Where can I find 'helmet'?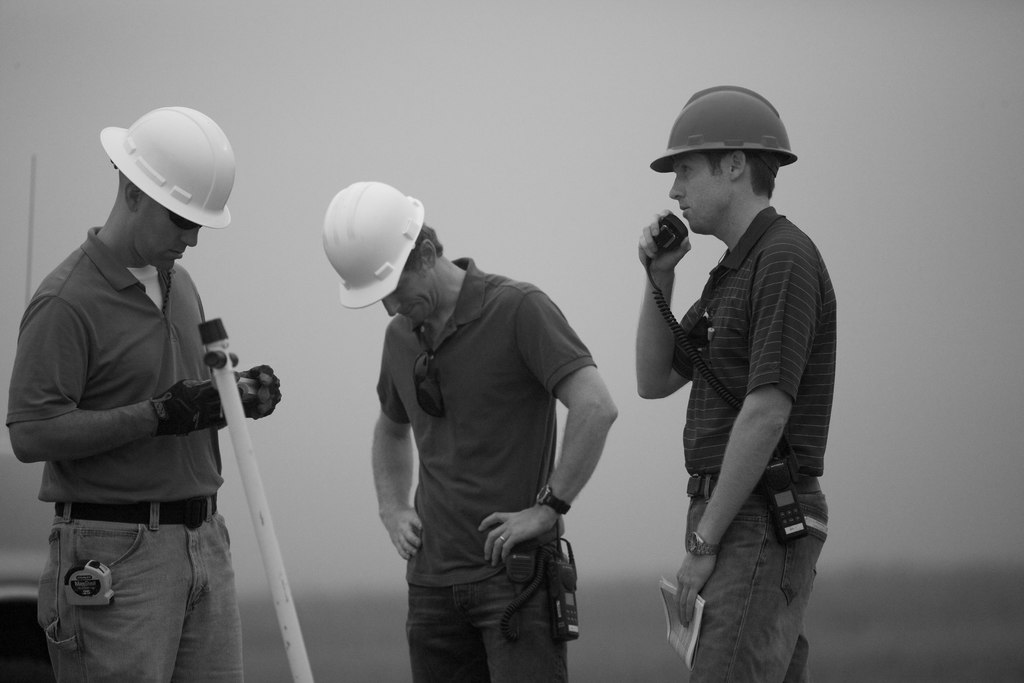
You can find it at select_region(650, 84, 798, 175).
